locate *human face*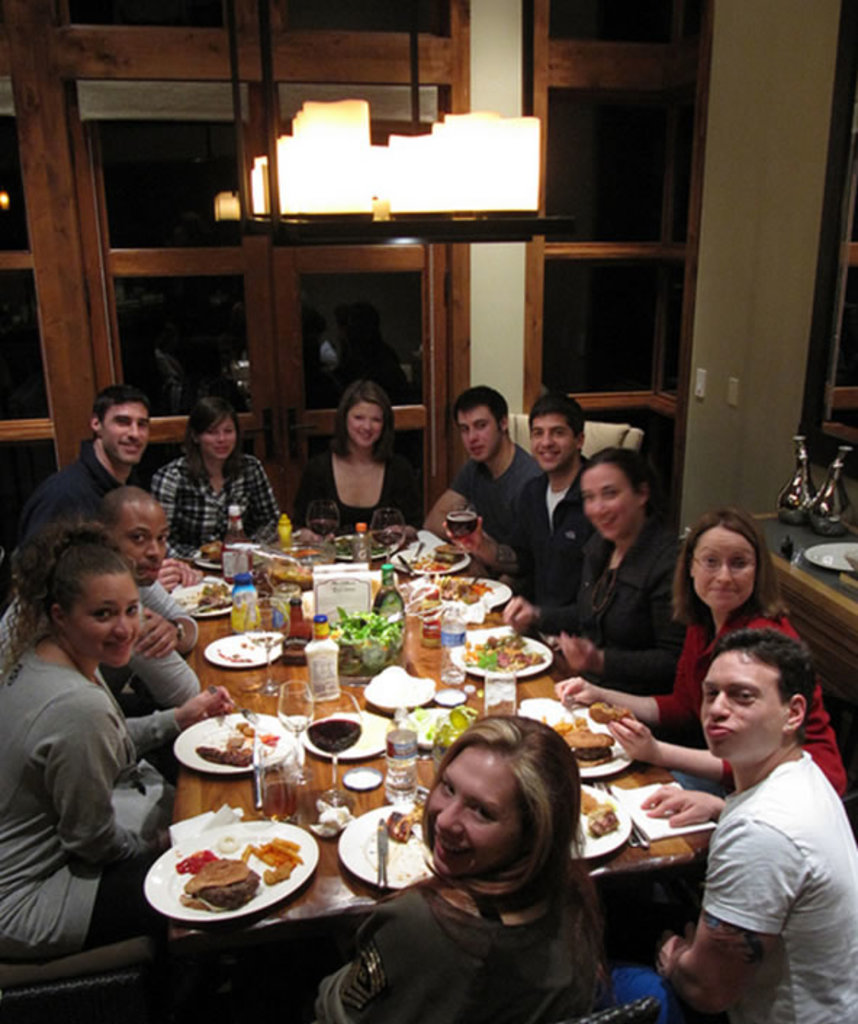
pyautogui.locateOnScreen(703, 649, 783, 757)
